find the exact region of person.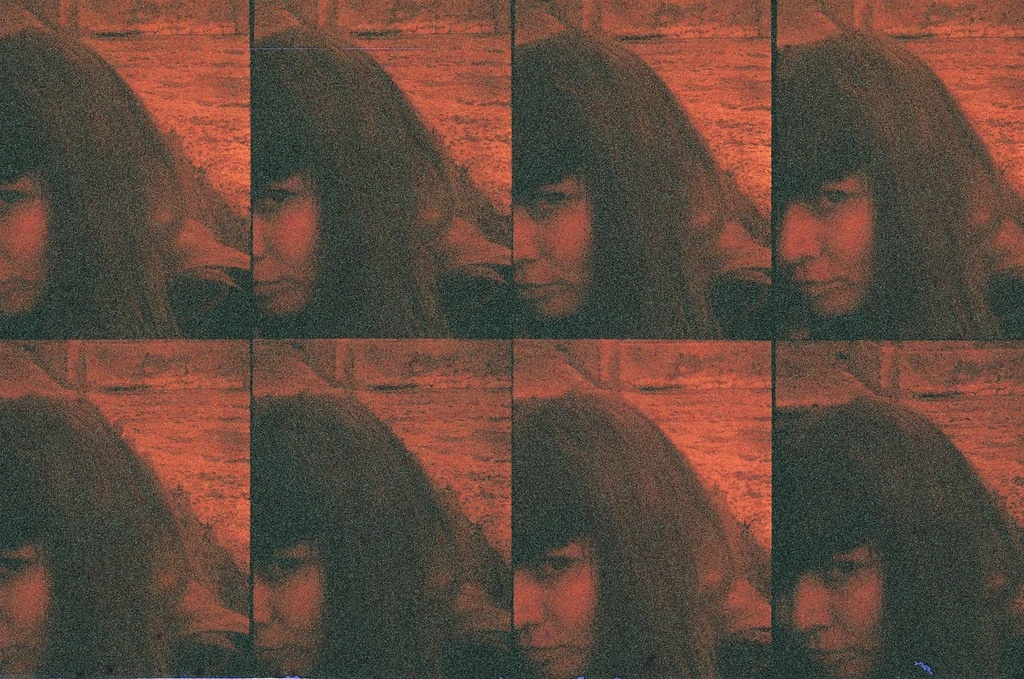
Exact region: rect(238, 25, 517, 344).
